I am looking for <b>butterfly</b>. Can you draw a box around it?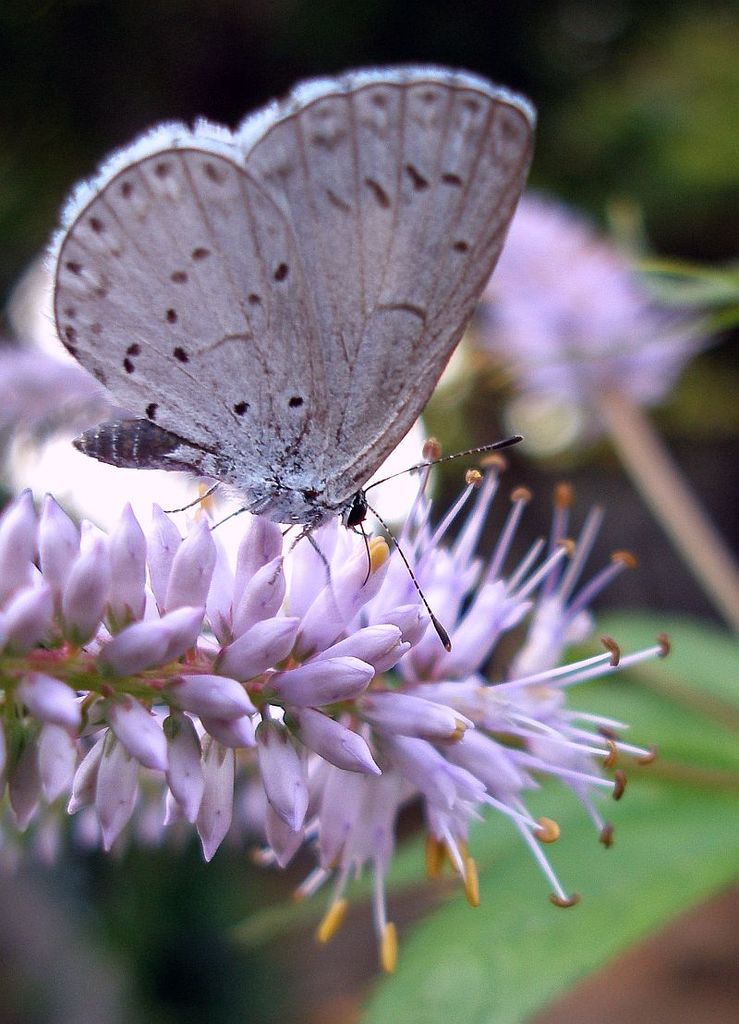
Sure, the bounding box is <box>23,29,577,637</box>.
